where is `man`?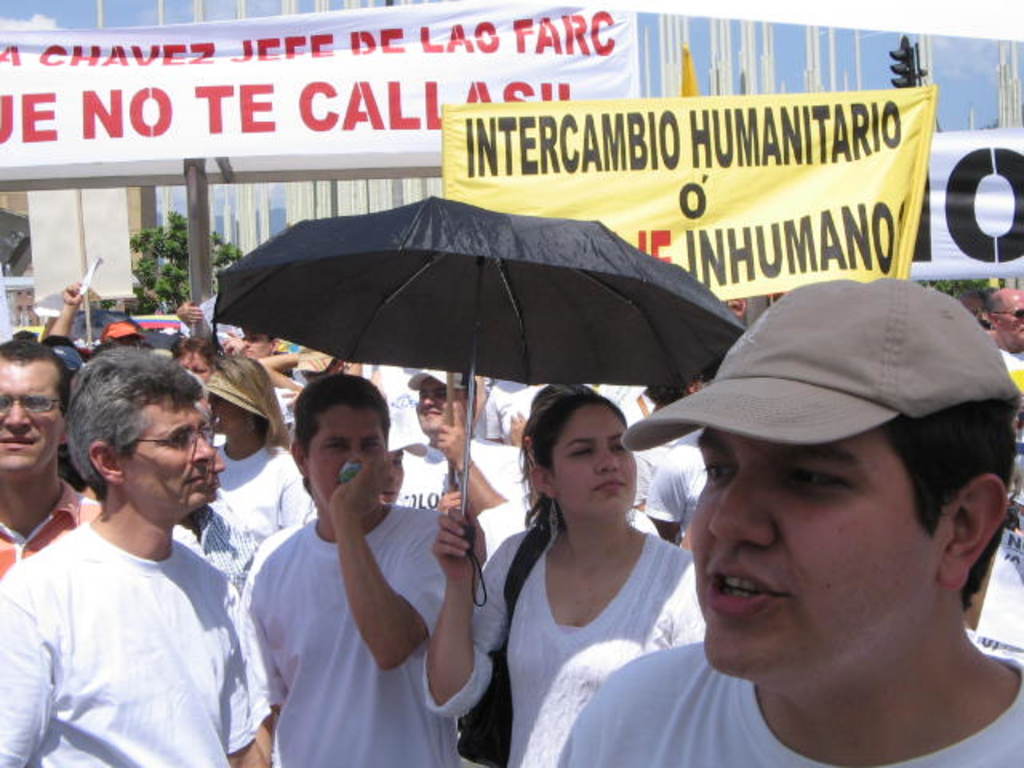
x1=550 y1=278 x2=1022 y2=766.
